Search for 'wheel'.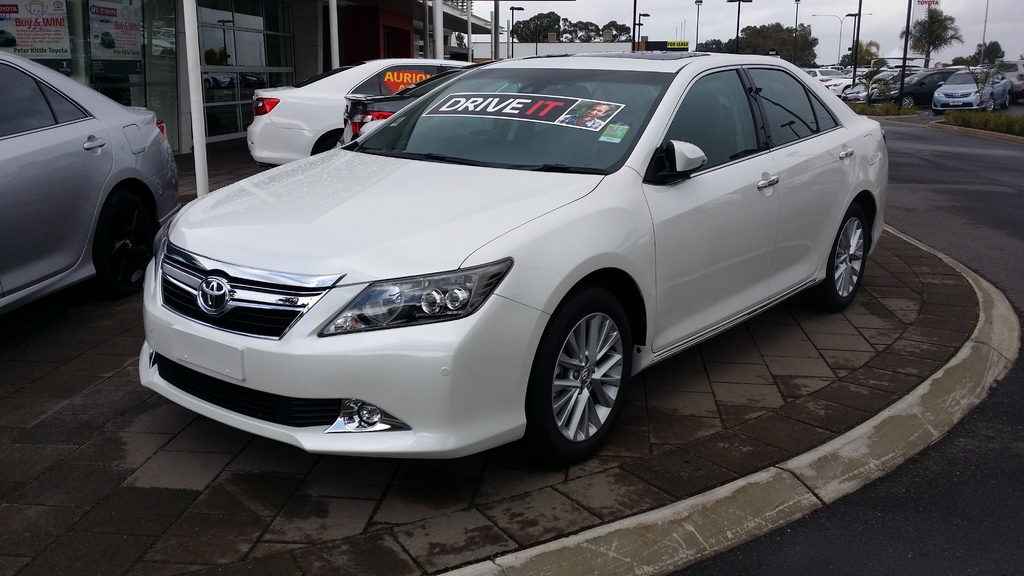
Found at pyautogui.locateOnScreen(93, 183, 155, 295).
